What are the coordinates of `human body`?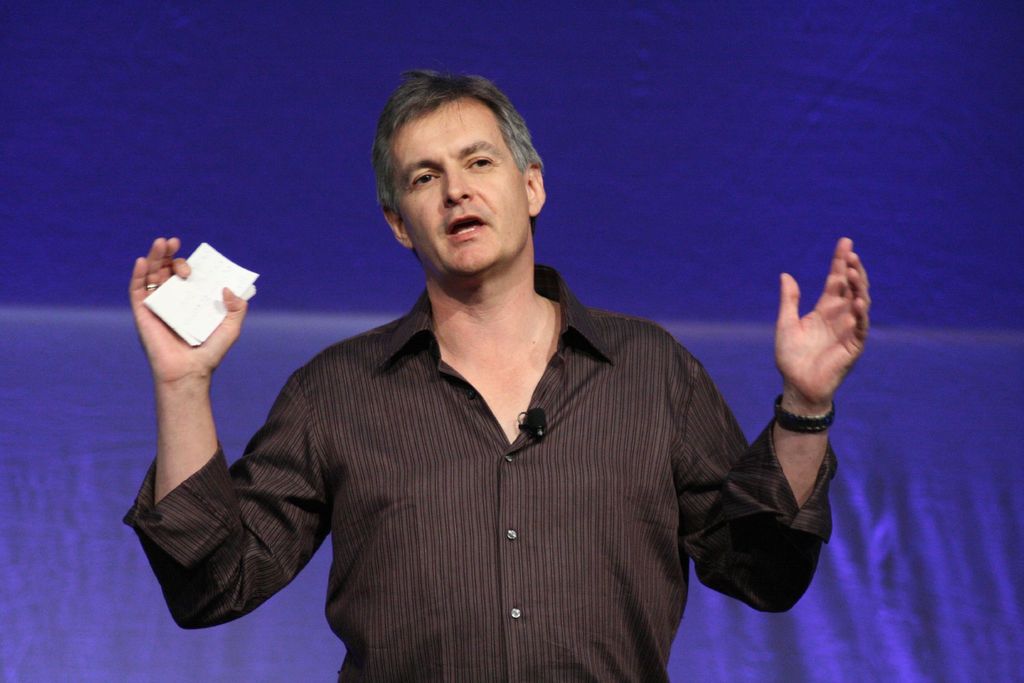
x1=171, y1=116, x2=829, y2=682.
